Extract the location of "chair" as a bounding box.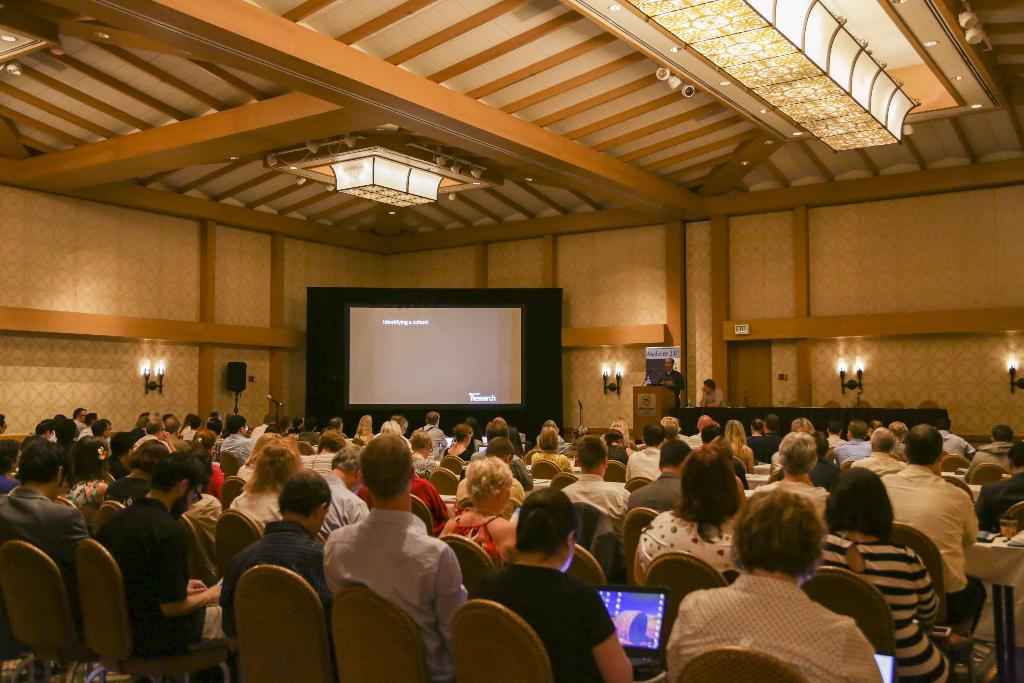
<bbox>552, 470, 578, 490</bbox>.
